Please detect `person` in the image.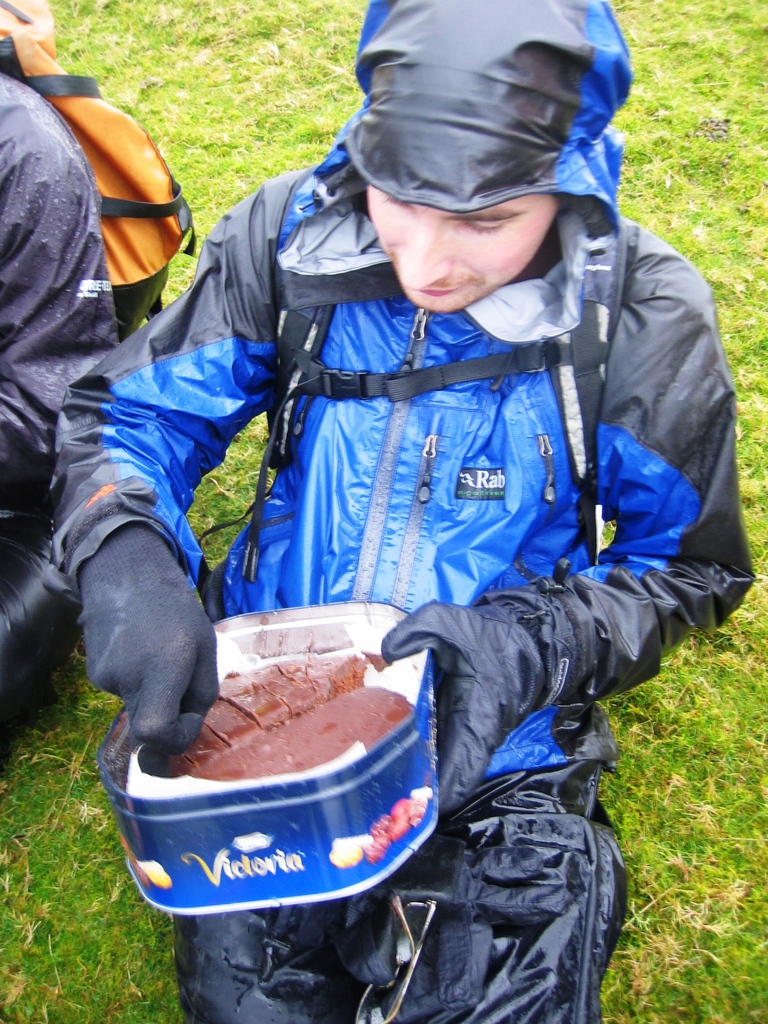
43:0:753:1023.
